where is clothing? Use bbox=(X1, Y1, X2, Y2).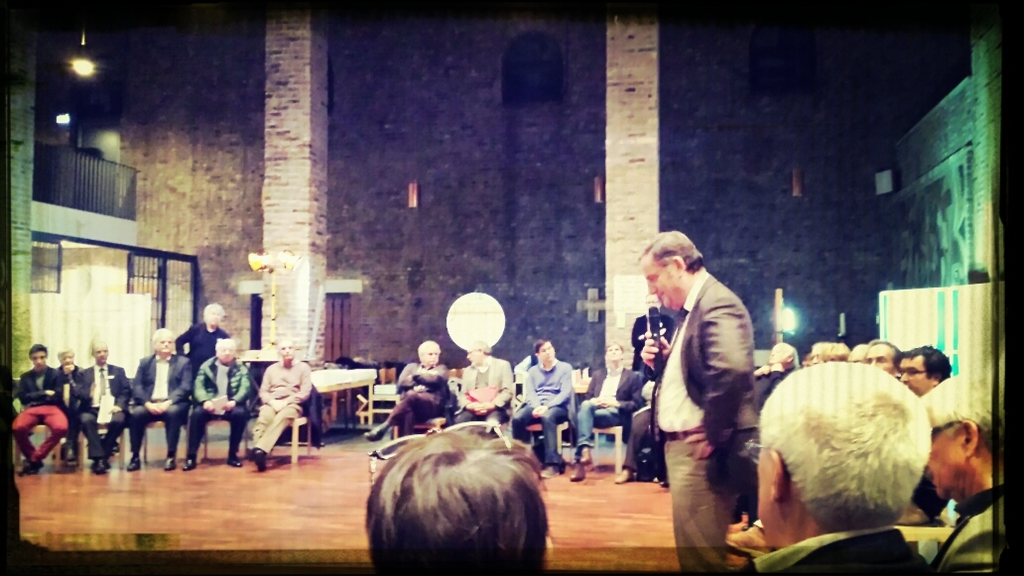
bbox=(13, 361, 71, 465).
